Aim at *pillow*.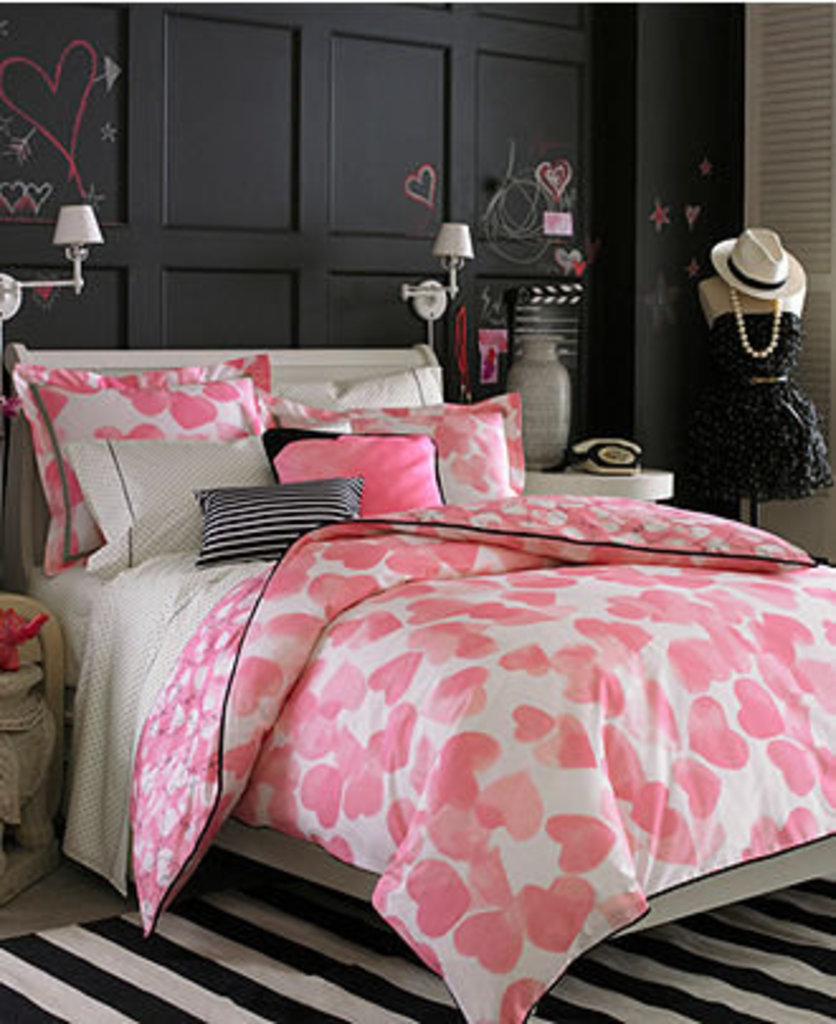
Aimed at 258:426:451:535.
